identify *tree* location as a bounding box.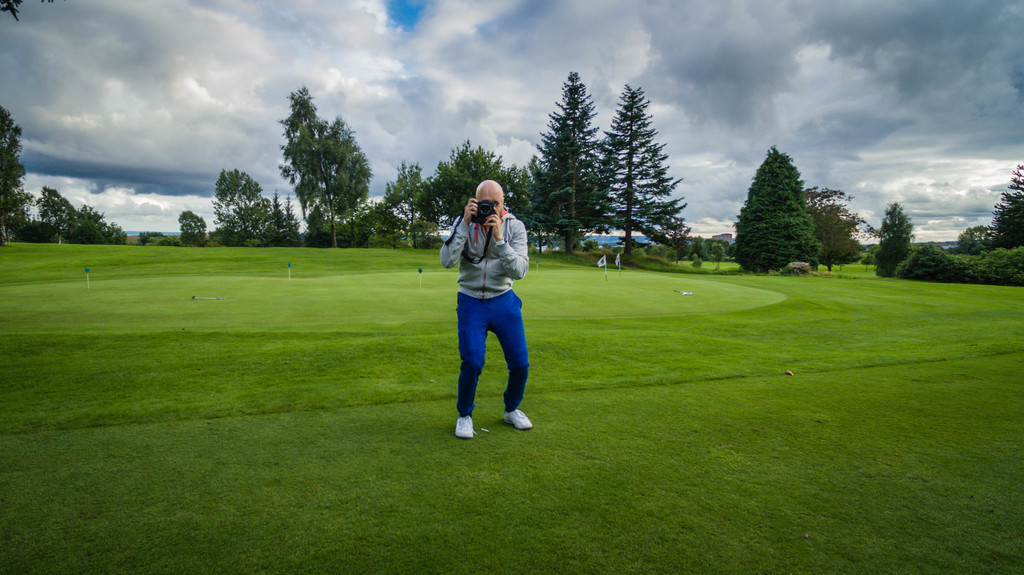
{"left": 264, "top": 190, "right": 289, "bottom": 248}.
